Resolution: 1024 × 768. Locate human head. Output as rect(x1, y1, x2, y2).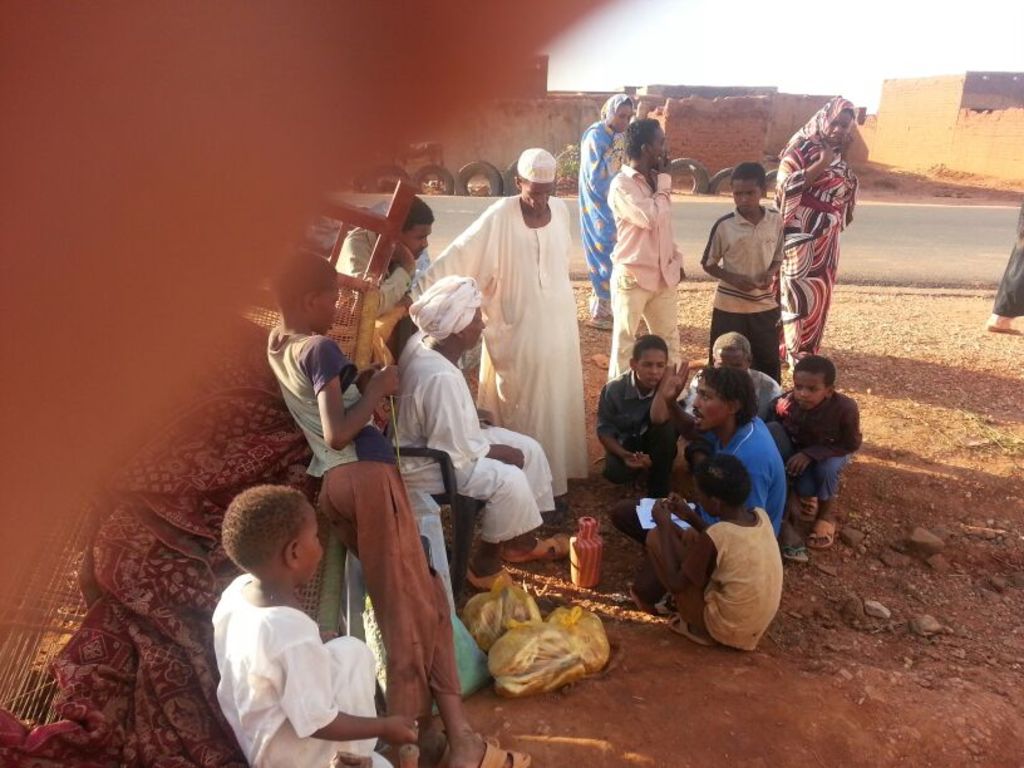
rect(218, 482, 330, 591).
